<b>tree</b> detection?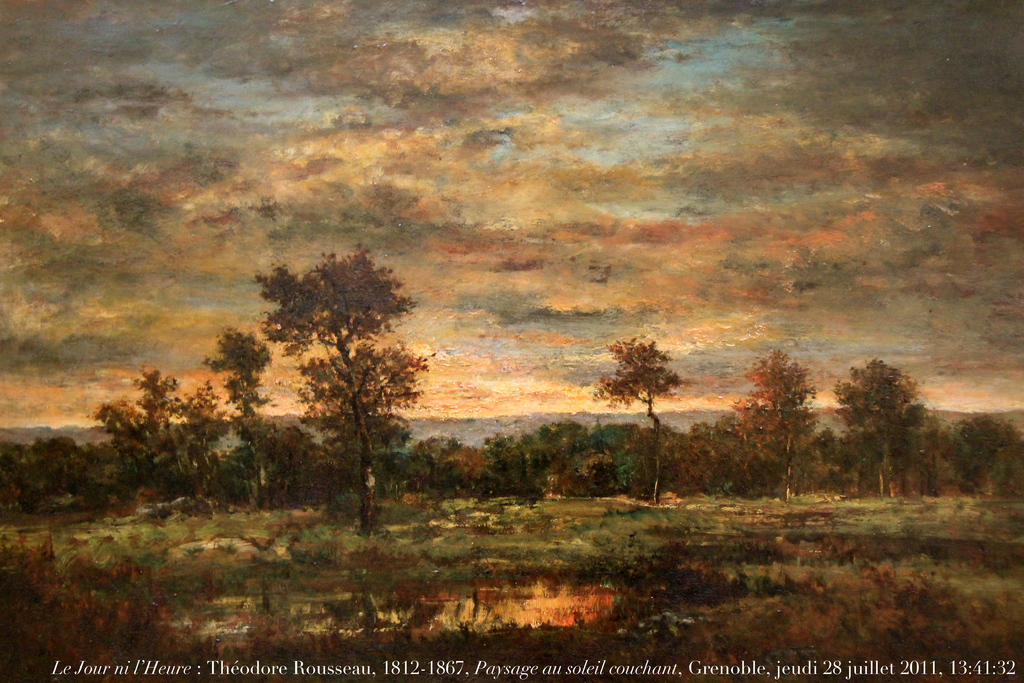
Rect(99, 371, 214, 507)
